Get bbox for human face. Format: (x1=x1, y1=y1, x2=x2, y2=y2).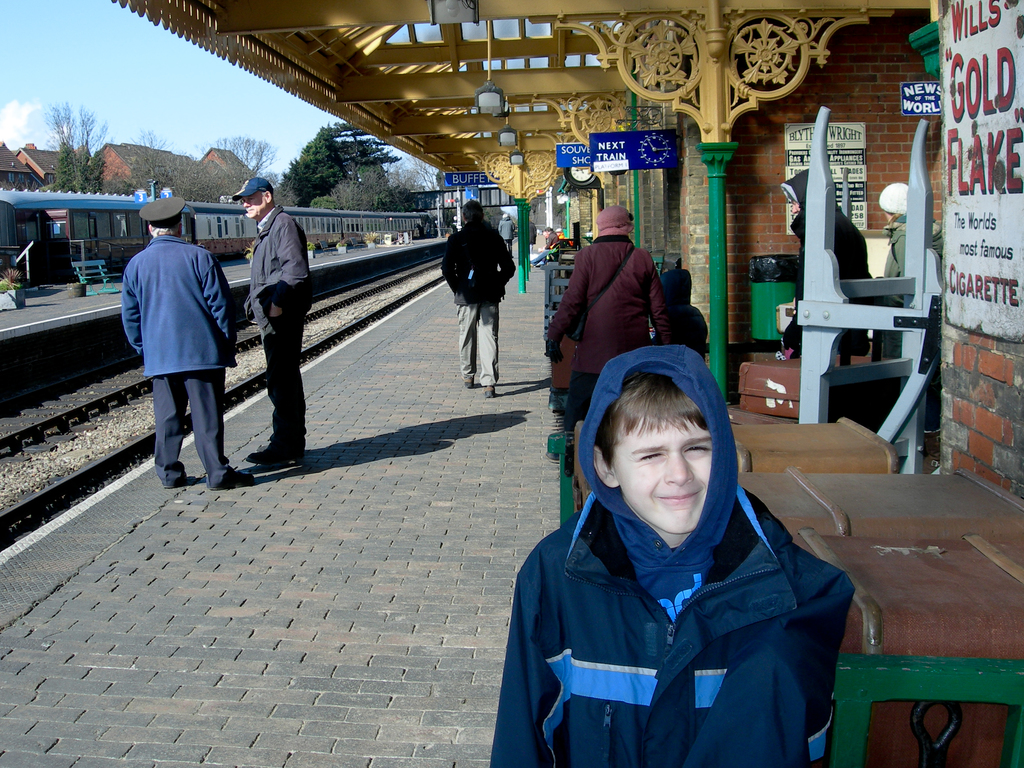
(x1=240, y1=199, x2=267, y2=216).
